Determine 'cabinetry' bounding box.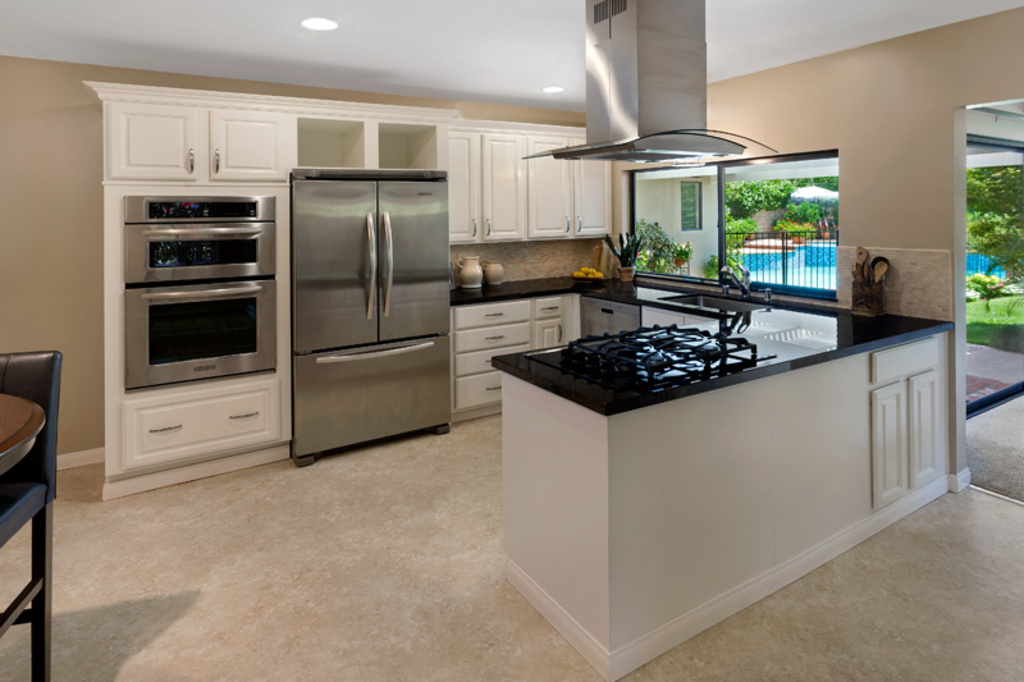
Determined: [left=448, top=113, right=620, bottom=247].
